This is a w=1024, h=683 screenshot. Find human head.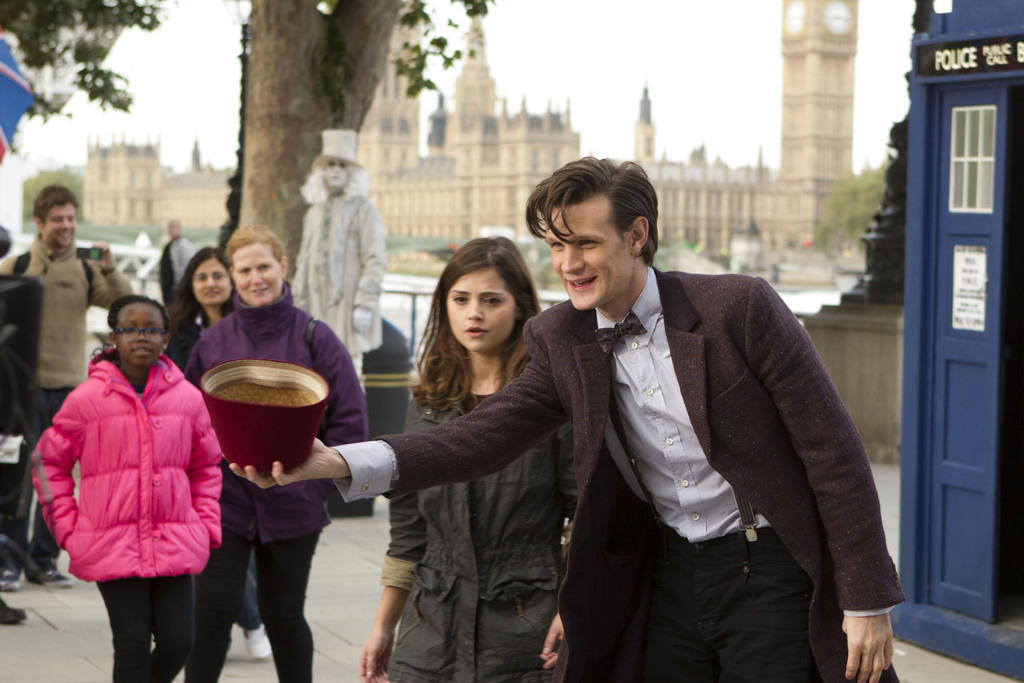
Bounding box: (188,247,239,308).
